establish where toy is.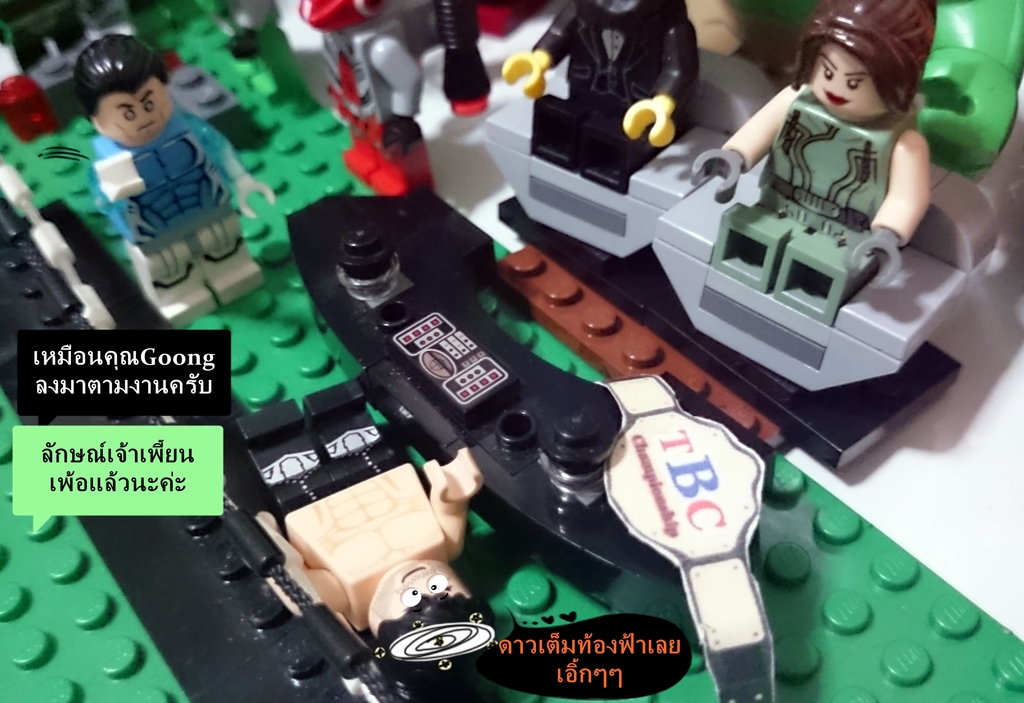
Established at Rect(901, 0, 1023, 180).
